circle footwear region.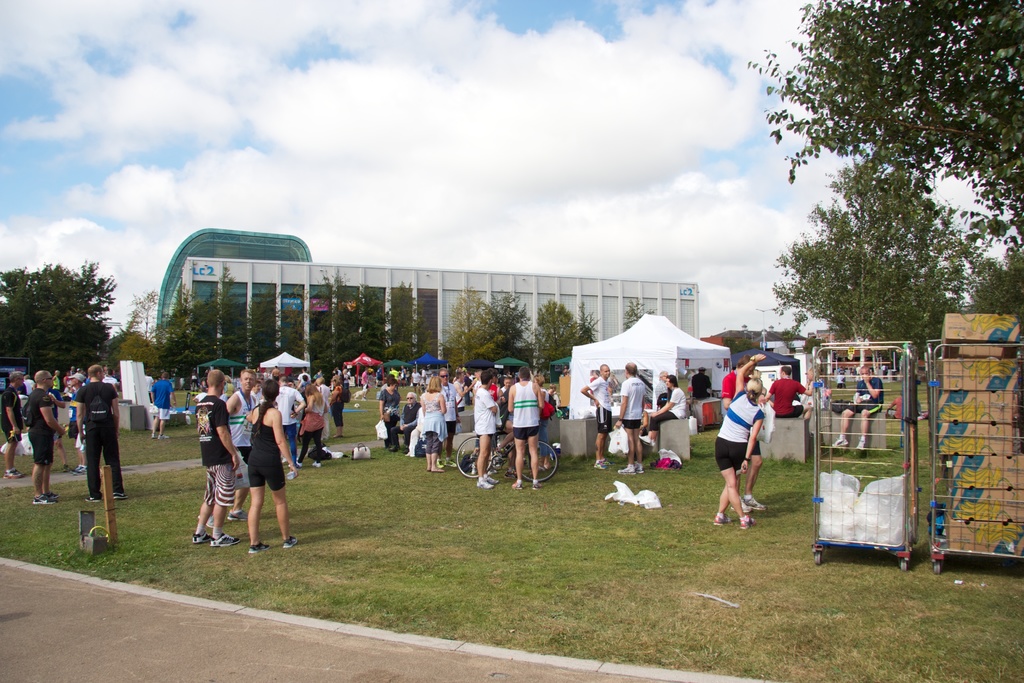
Region: 152, 434, 155, 438.
